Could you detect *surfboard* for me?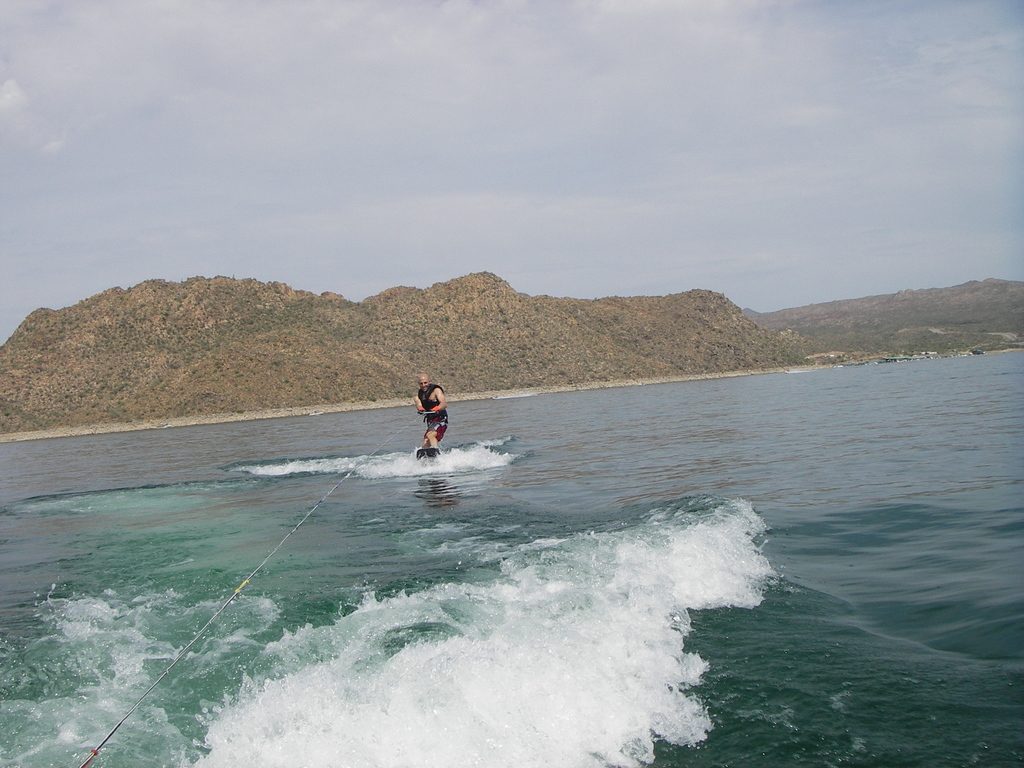
Detection result: bbox=(418, 446, 440, 458).
